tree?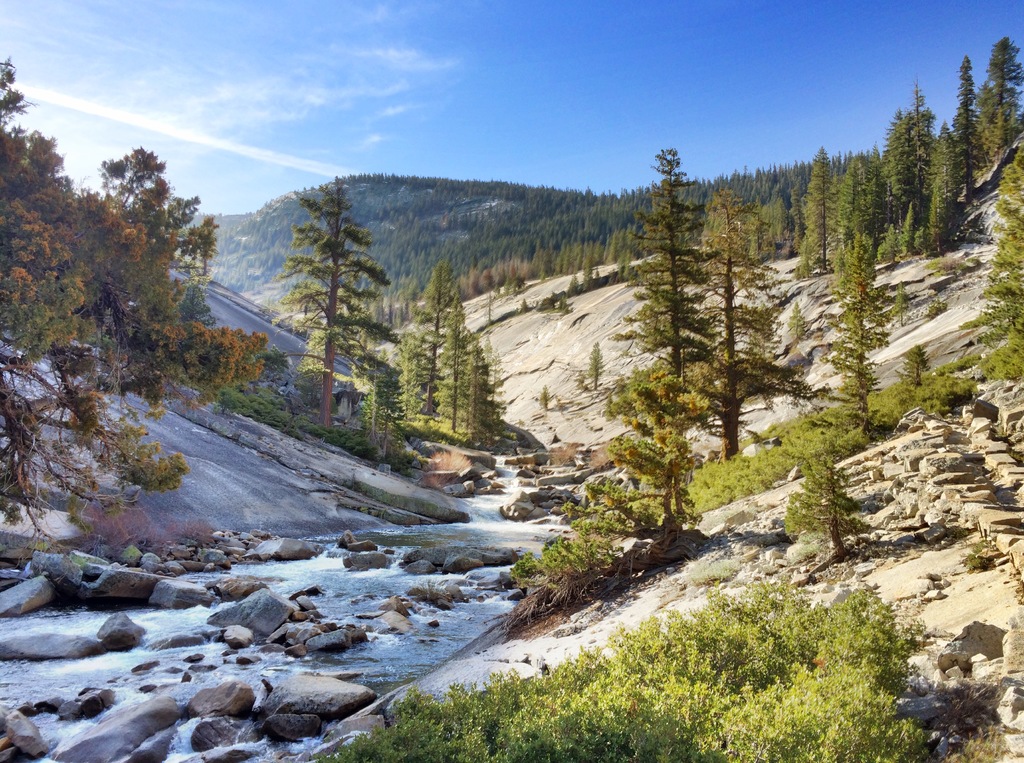
(x1=547, y1=205, x2=586, y2=269)
